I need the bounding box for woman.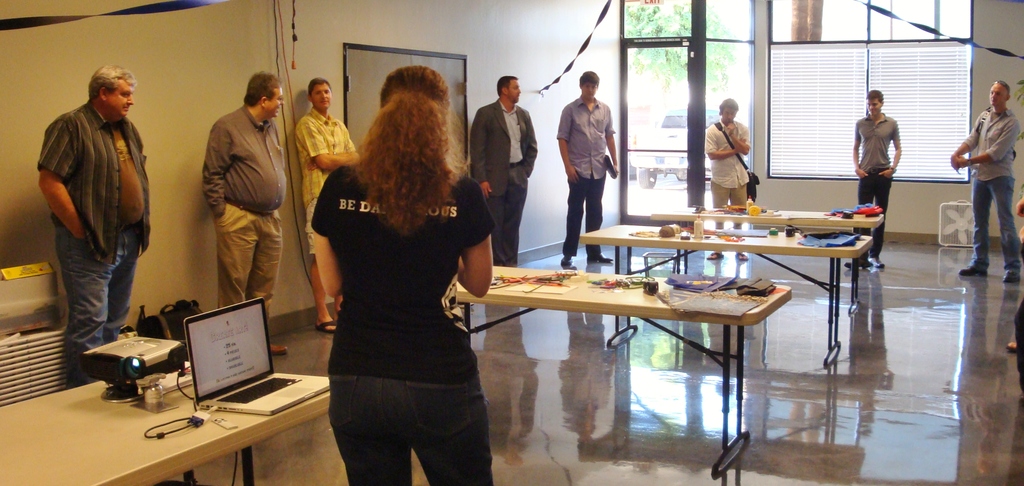
Here it is: bbox=[292, 67, 496, 485].
